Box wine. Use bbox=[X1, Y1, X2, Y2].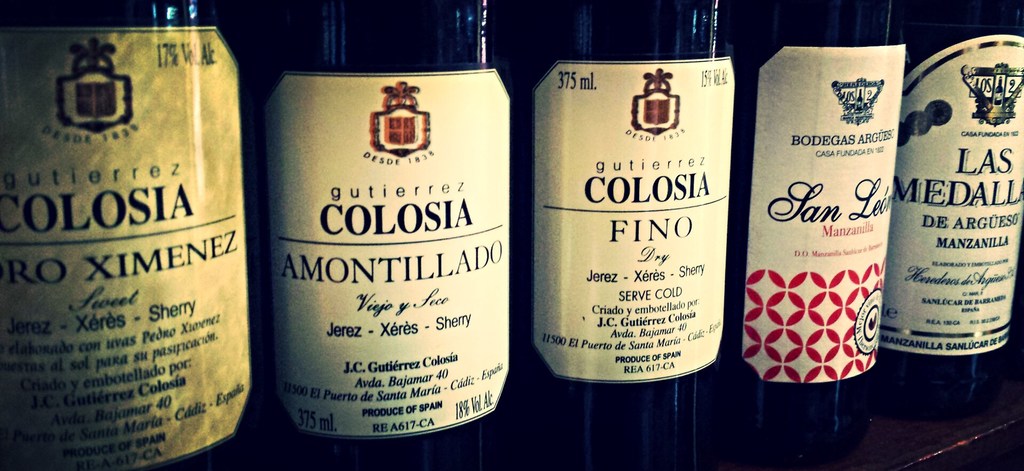
bbox=[521, 0, 729, 470].
